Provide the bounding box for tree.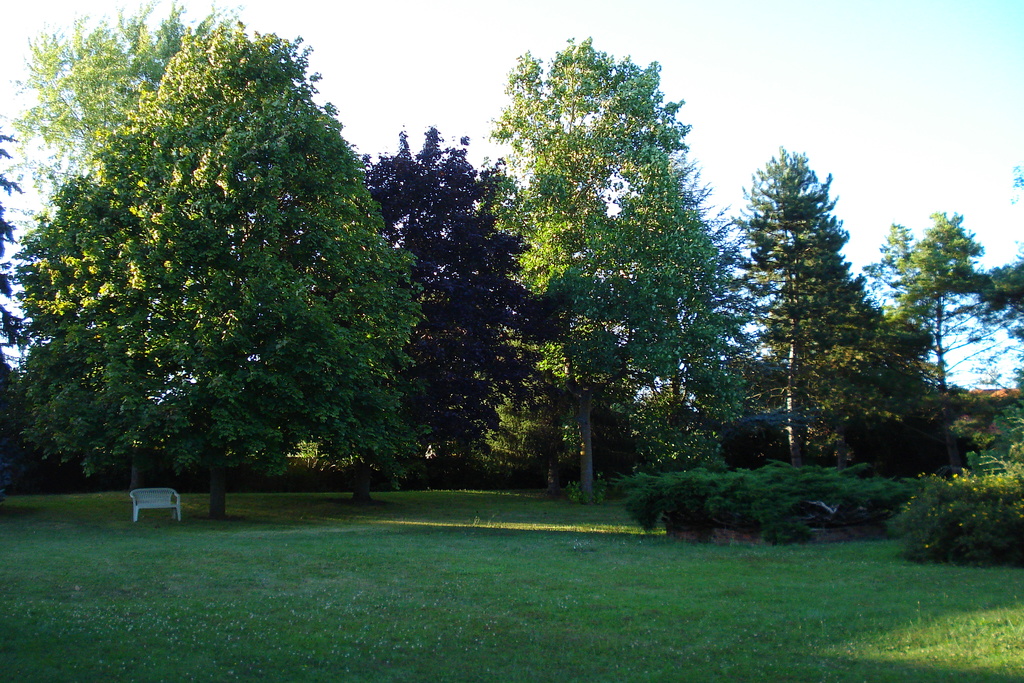
x1=0, y1=134, x2=38, y2=369.
